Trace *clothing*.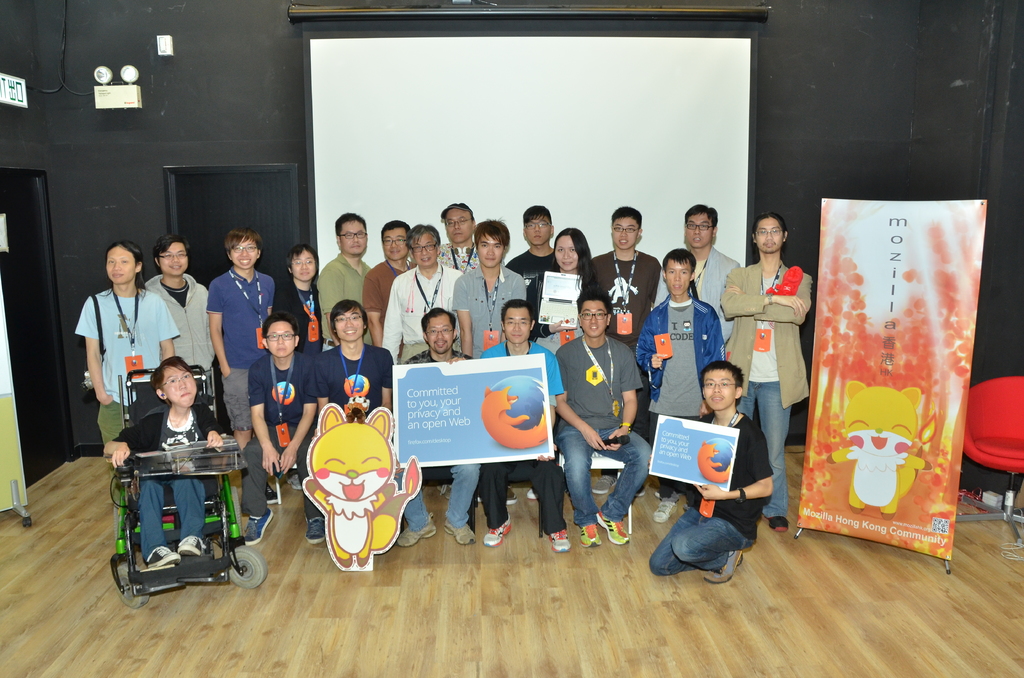
Traced to select_region(308, 333, 401, 508).
